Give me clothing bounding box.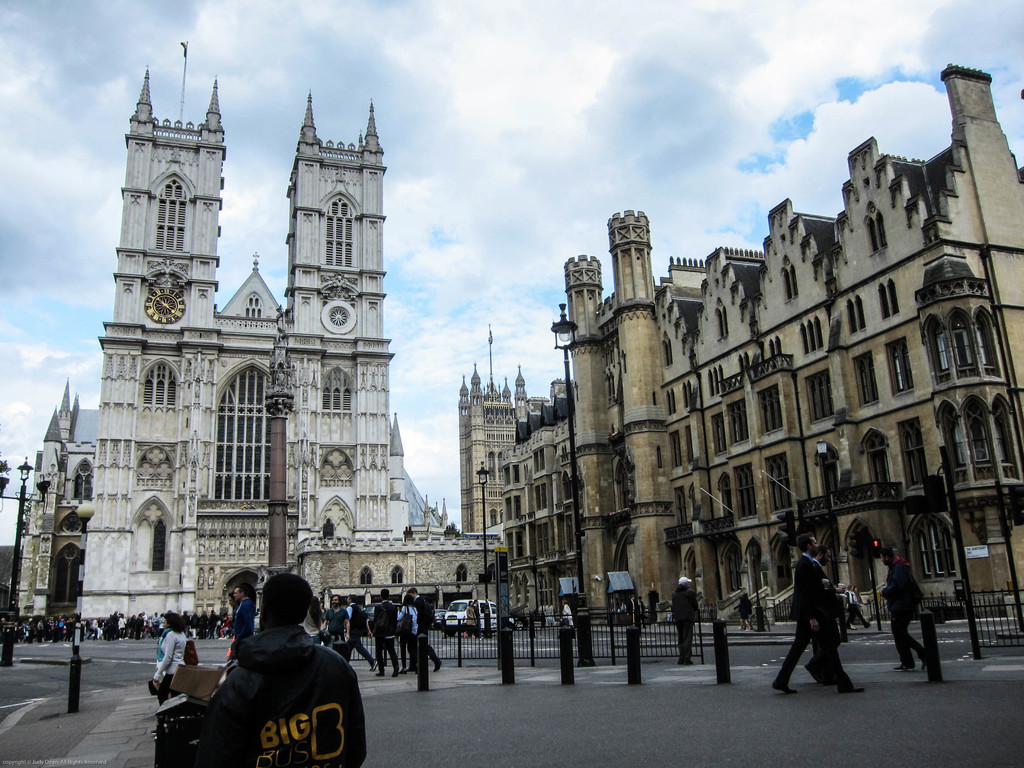
locate(181, 609, 354, 762).
